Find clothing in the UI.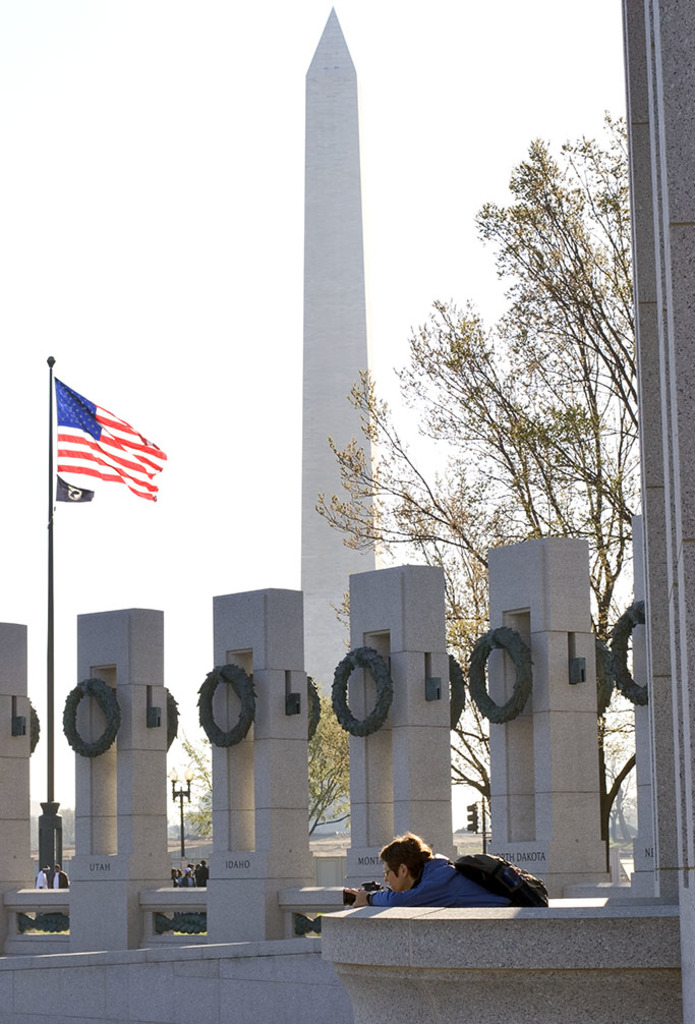
UI element at 374, 856, 558, 917.
